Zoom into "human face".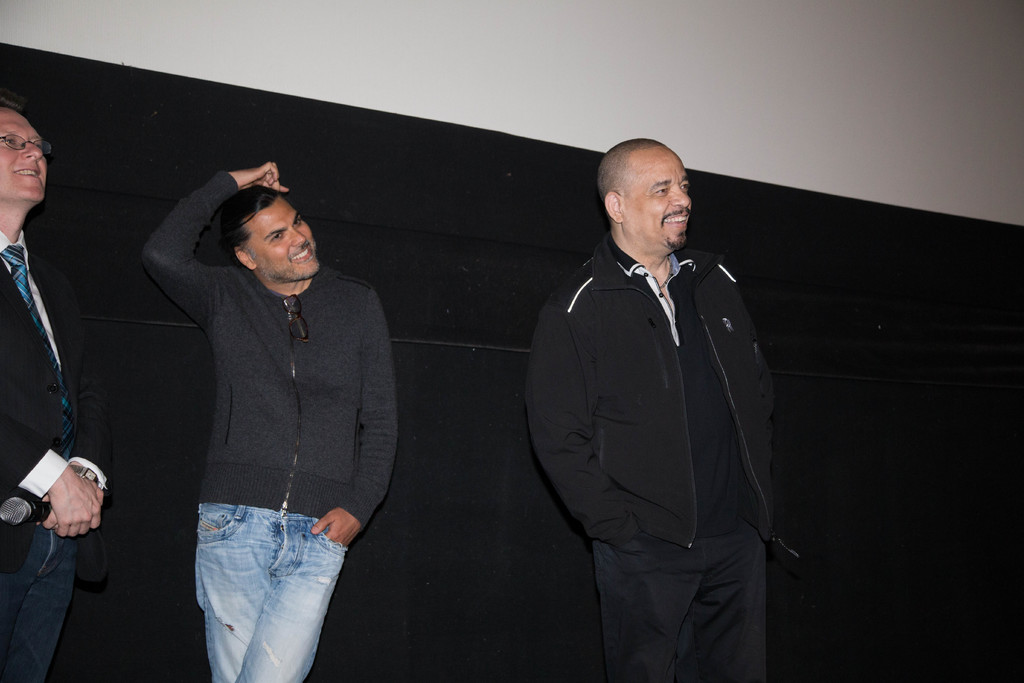
Zoom target: (249, 198, 317, 277).
